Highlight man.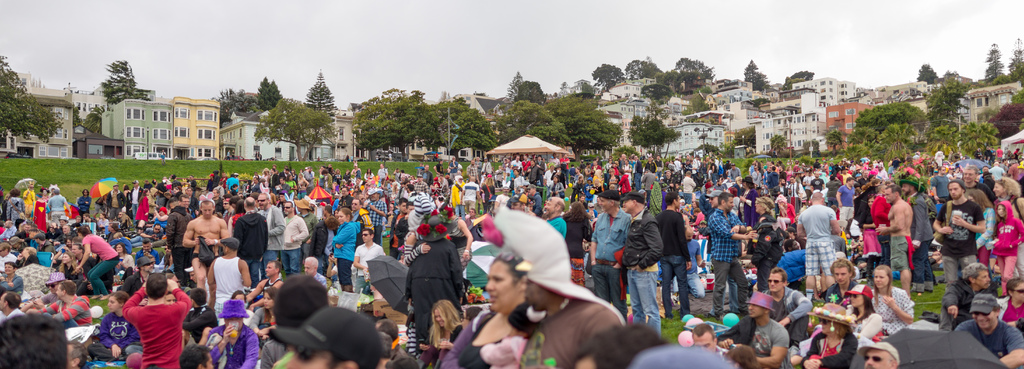
Highlighted region: x1=351 y1=227 x2=386 y2=293.
